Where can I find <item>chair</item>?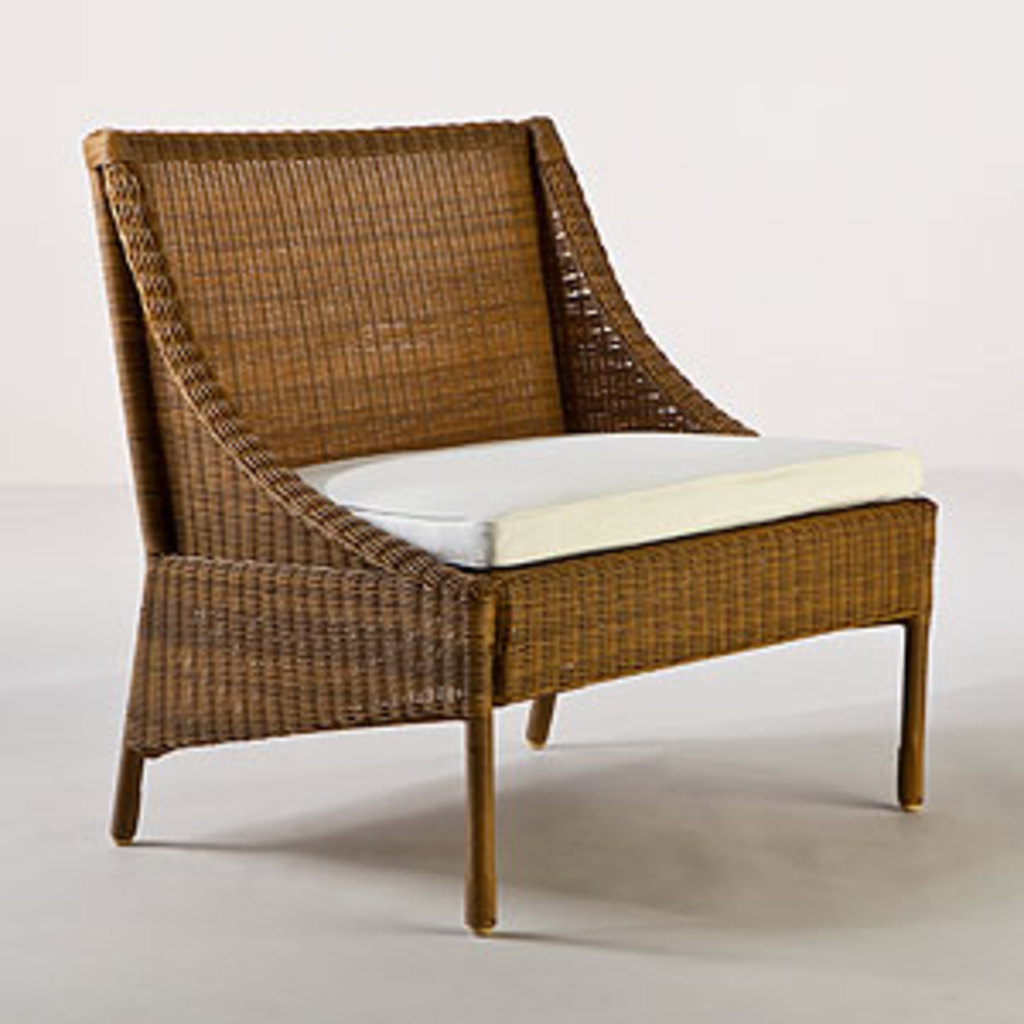
You can find it at left=82, top=109, right=945, bottom=949.
